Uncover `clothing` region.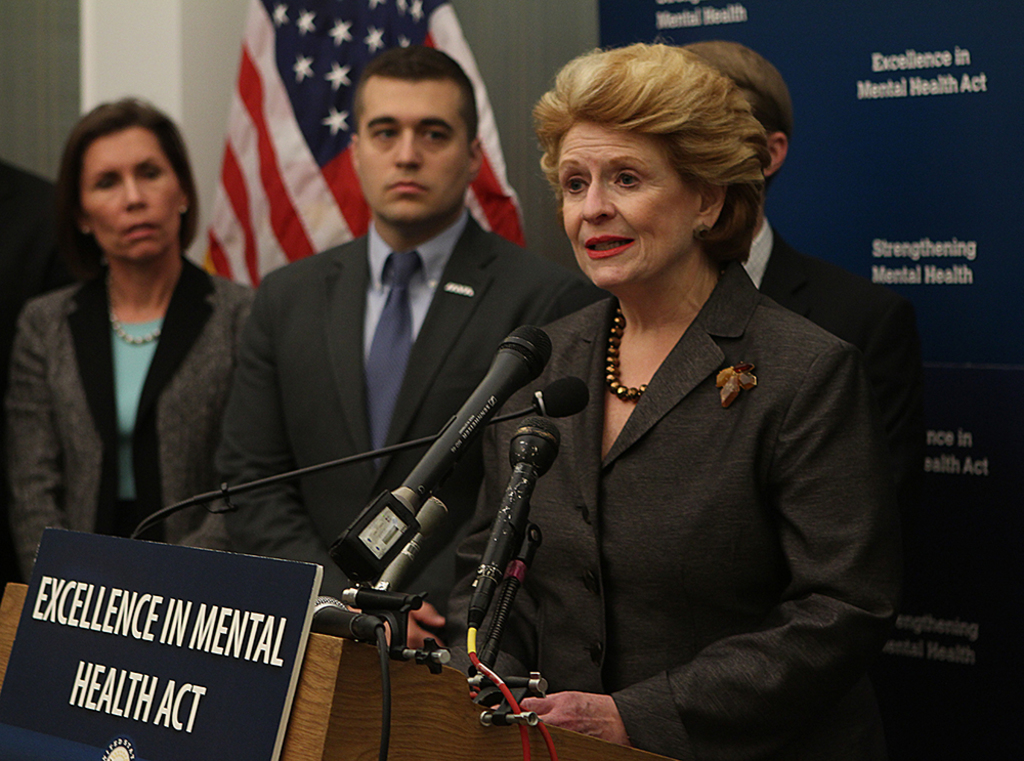
Uncovered: <box>734,215,922,760</box>.
